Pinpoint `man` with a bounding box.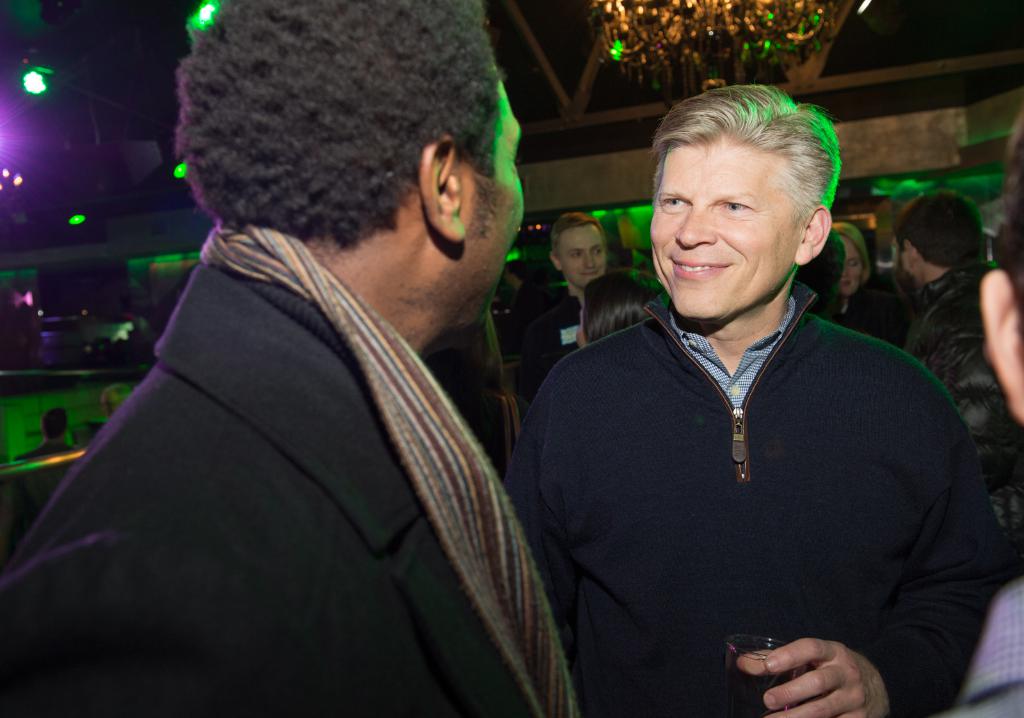
detection(1, 0, 582, 717).
